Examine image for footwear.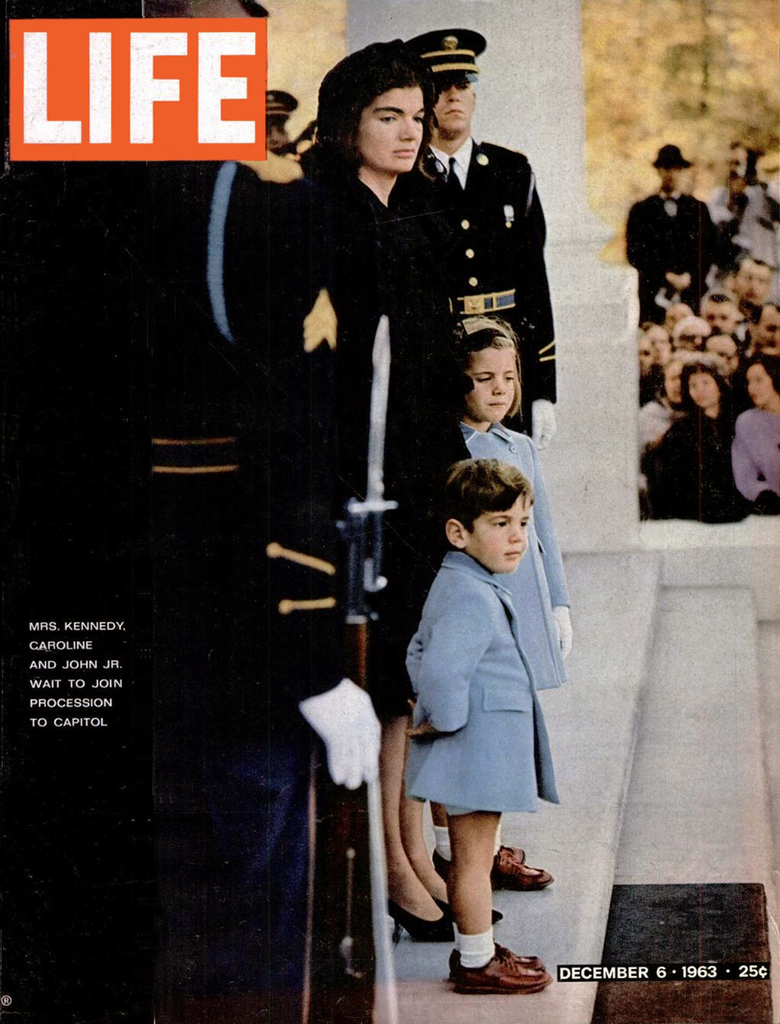
Examination result: 425:844:558:883.
